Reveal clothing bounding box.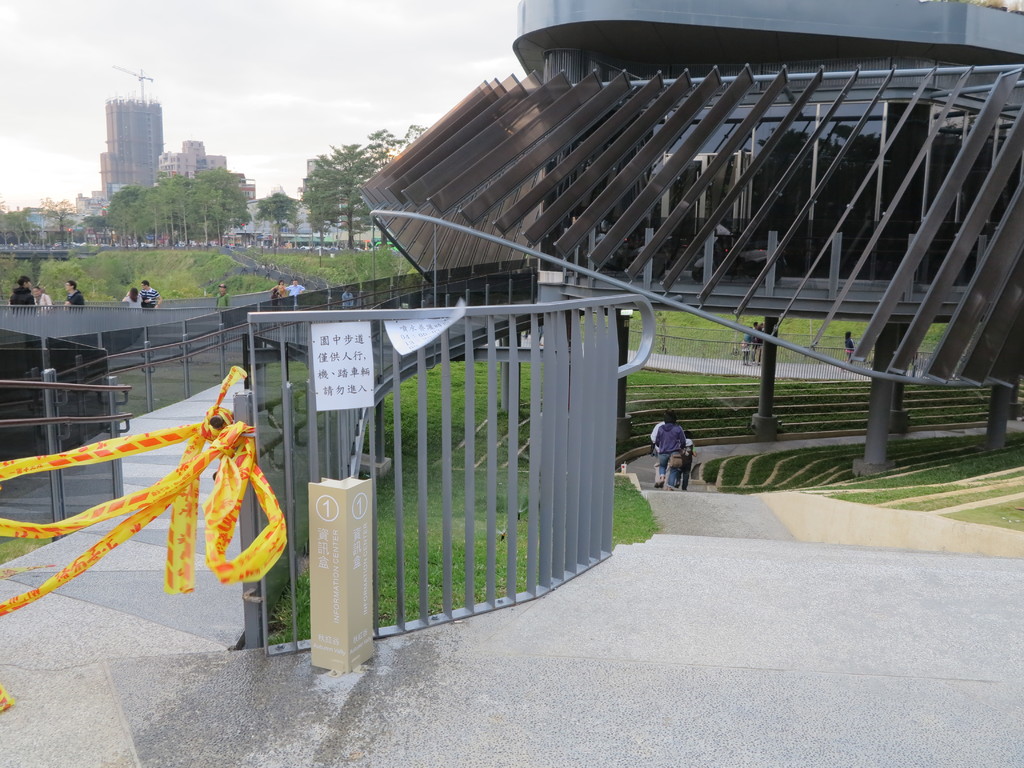
Revealed: 4,282,32,310.
